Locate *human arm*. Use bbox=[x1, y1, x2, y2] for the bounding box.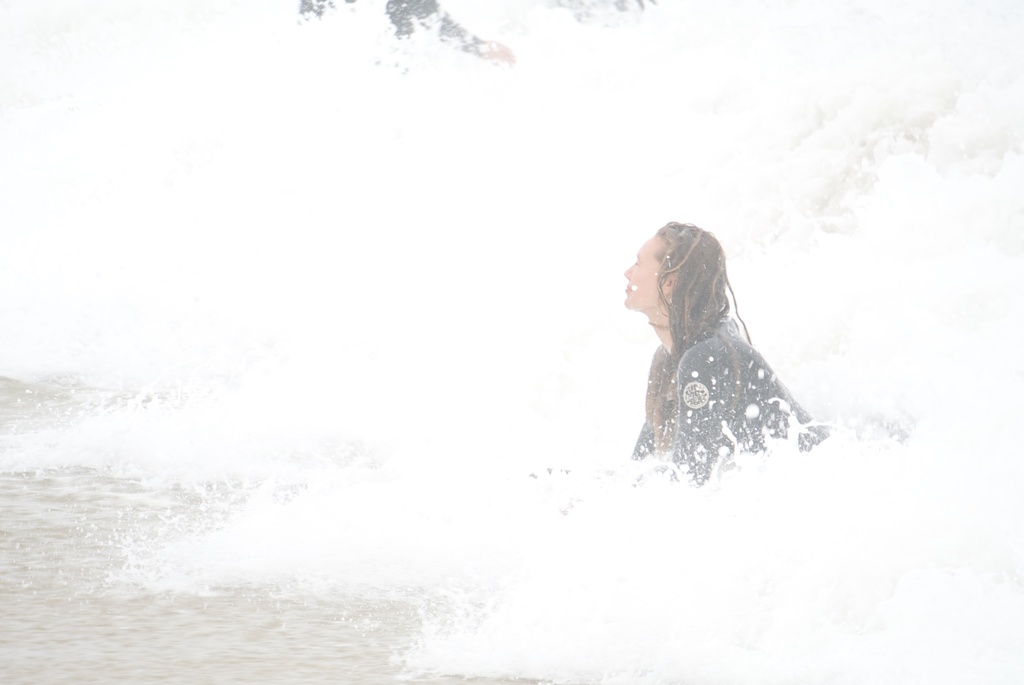
bbox=[668, 336, 743, 485].
